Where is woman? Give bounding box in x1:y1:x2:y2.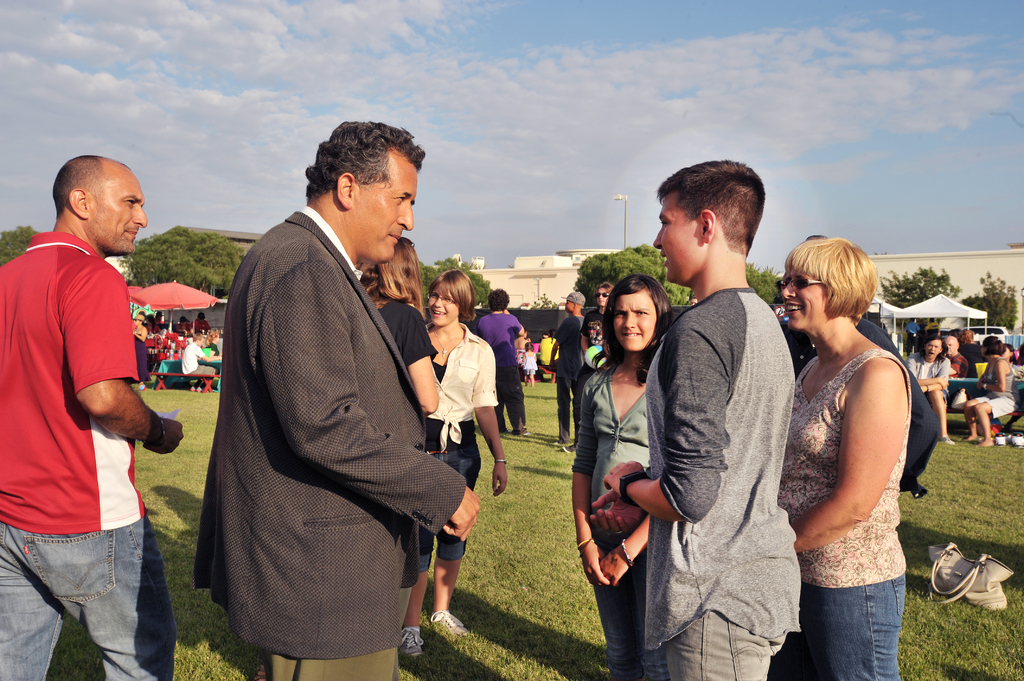
131:314:152:390.
